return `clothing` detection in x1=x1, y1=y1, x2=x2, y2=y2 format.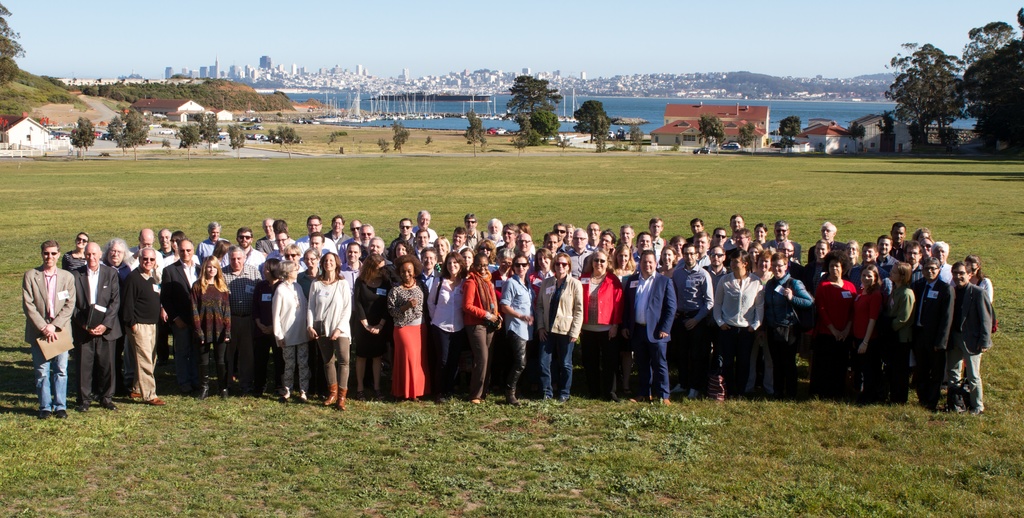
x1=909, y1=276, x2=956, y2=410.
